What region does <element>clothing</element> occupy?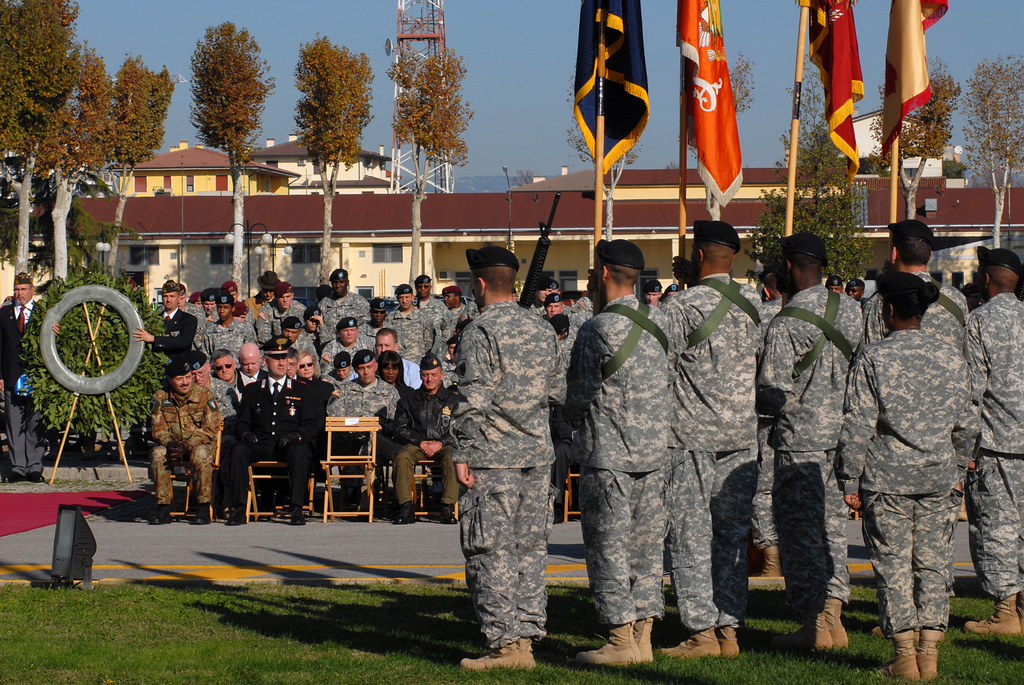
box(143, 372, 218, 510).
